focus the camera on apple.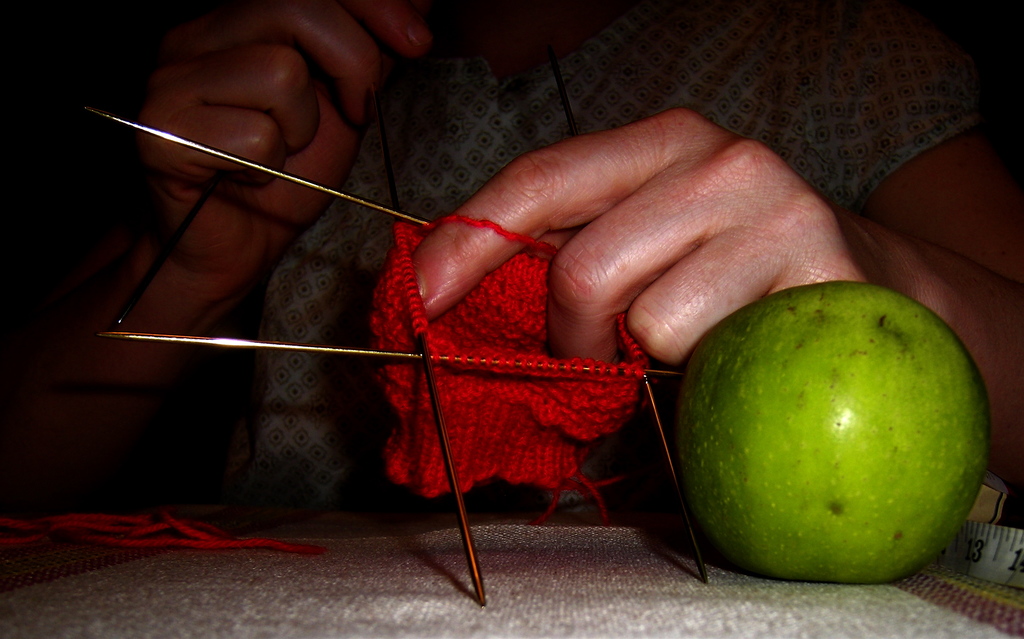
Focus region: (left=669, top=300, right=980, bottom=594).
